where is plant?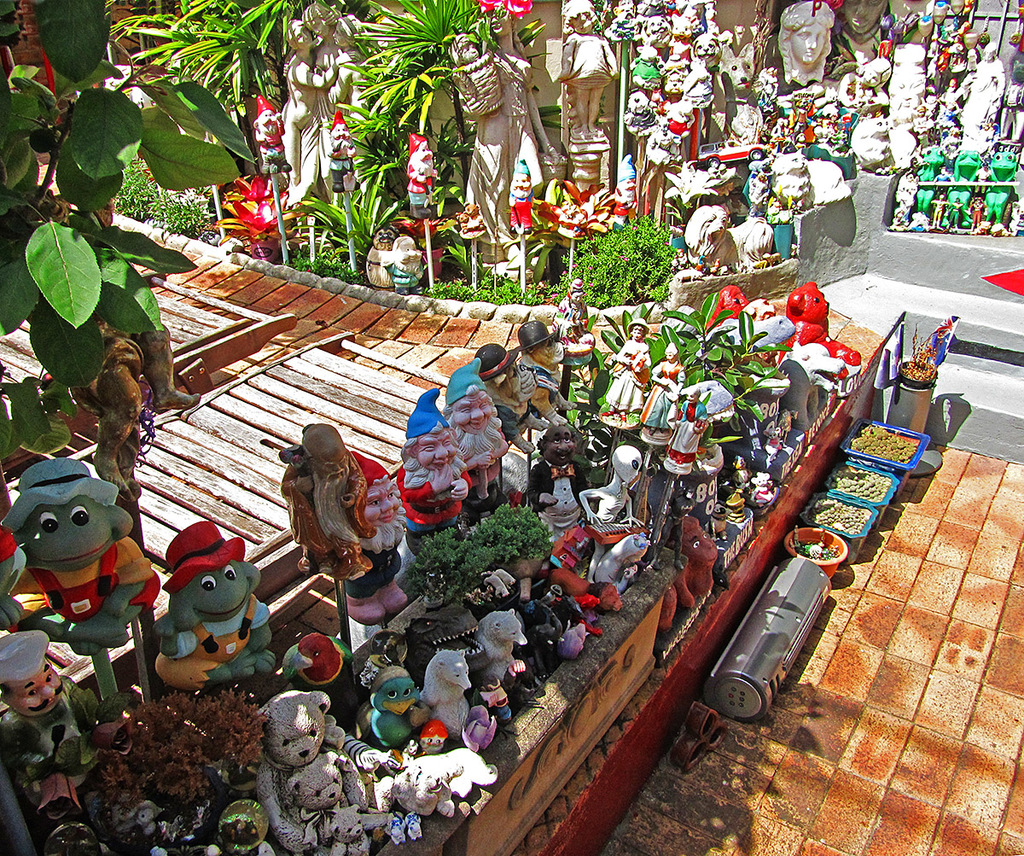
detection(655, 155, 724, 238).
